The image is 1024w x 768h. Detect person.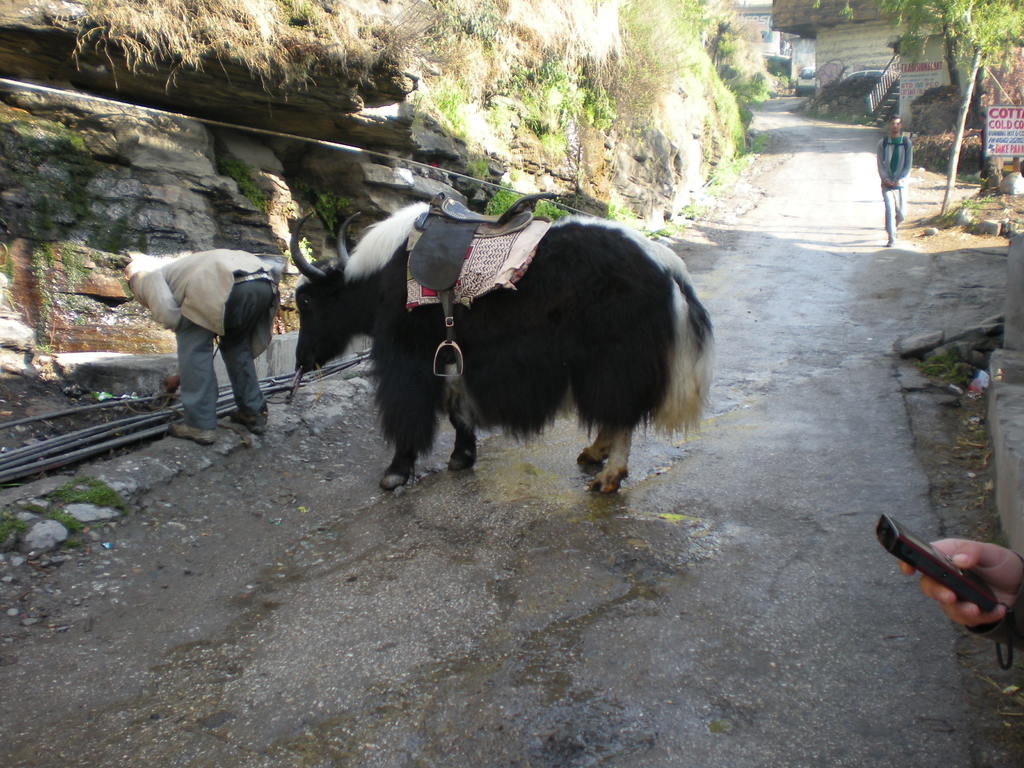
Detection: locate(125, 211, 281, 459).
